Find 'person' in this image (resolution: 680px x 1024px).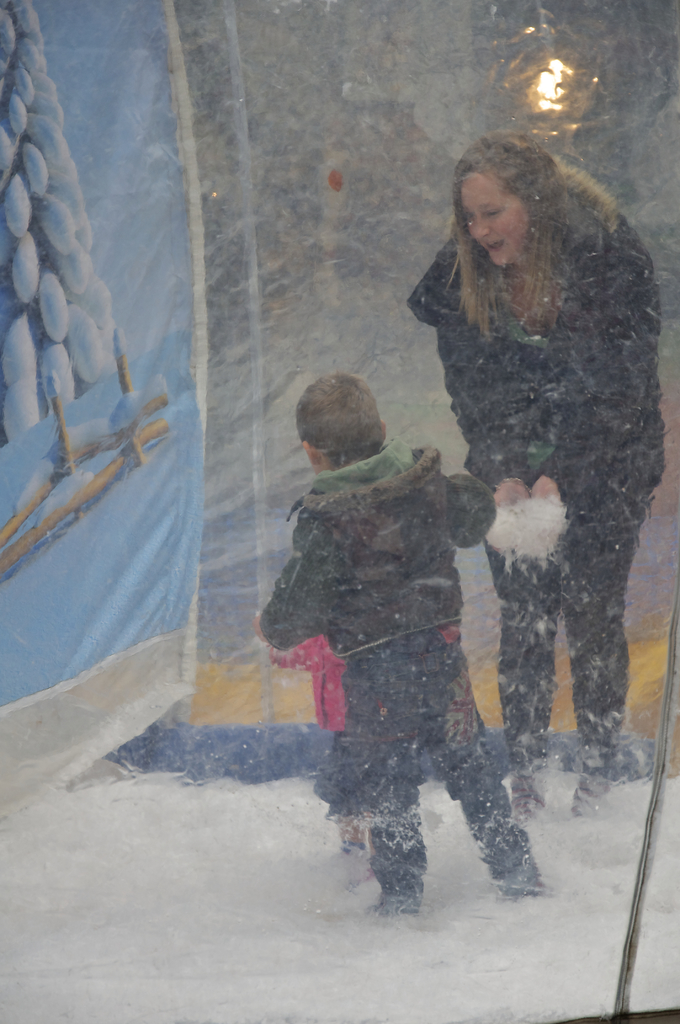
bbox(266, 628, 348, 854).
